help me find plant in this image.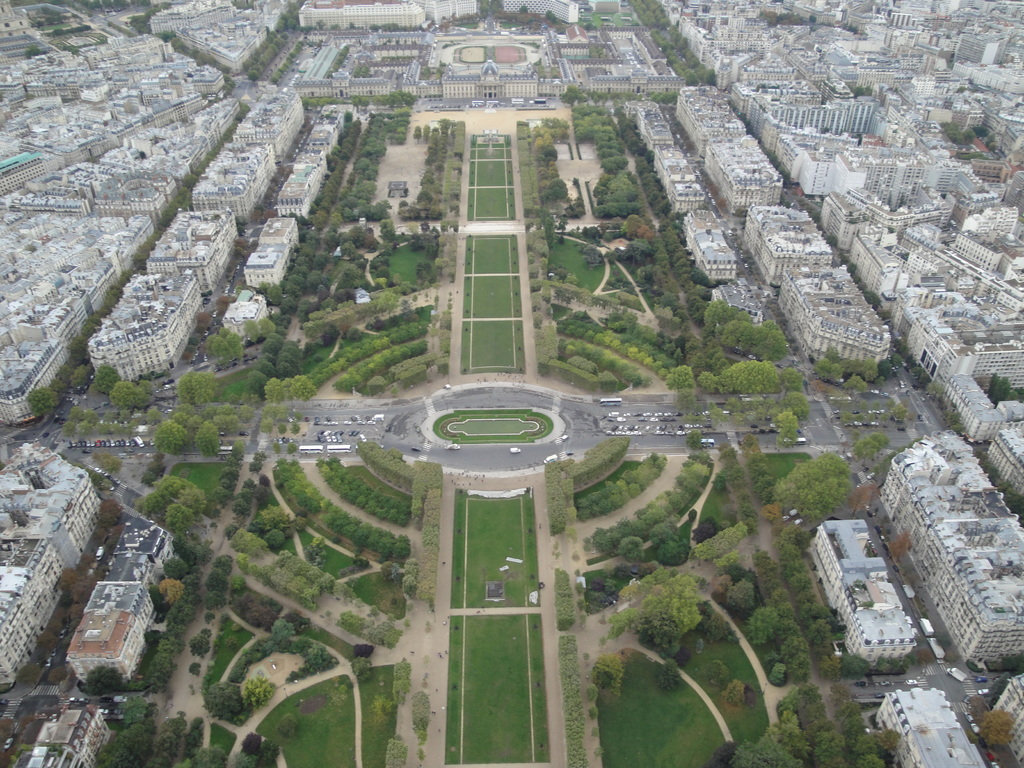
Found it: crop(474, 275, 513, 318).
